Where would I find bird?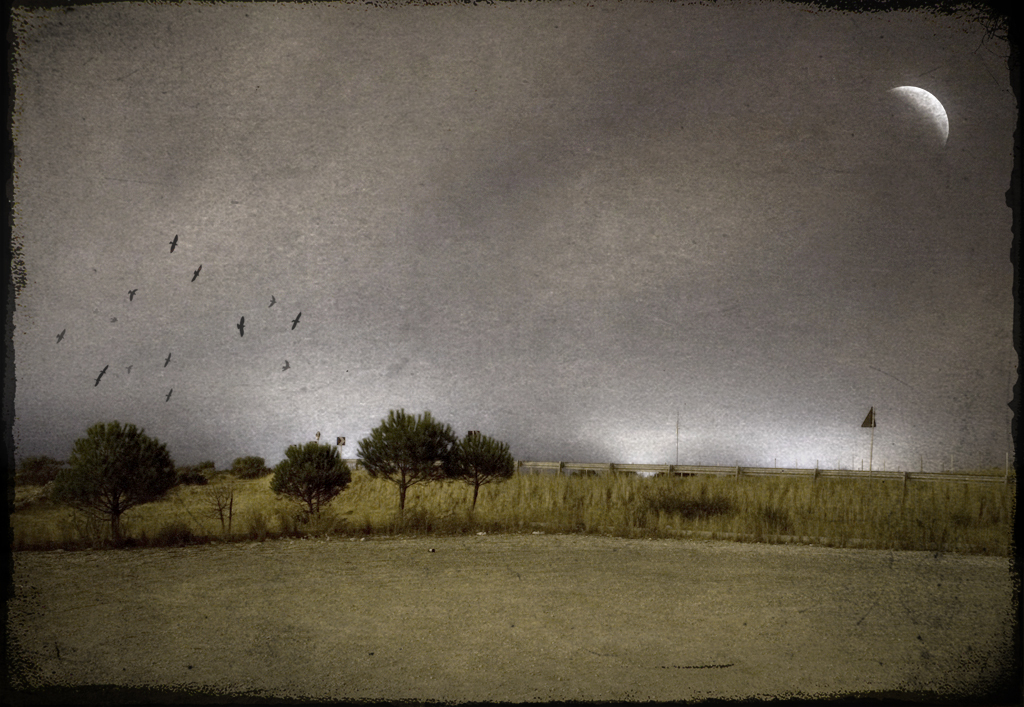
At locate(234, 316, 249, 340).
